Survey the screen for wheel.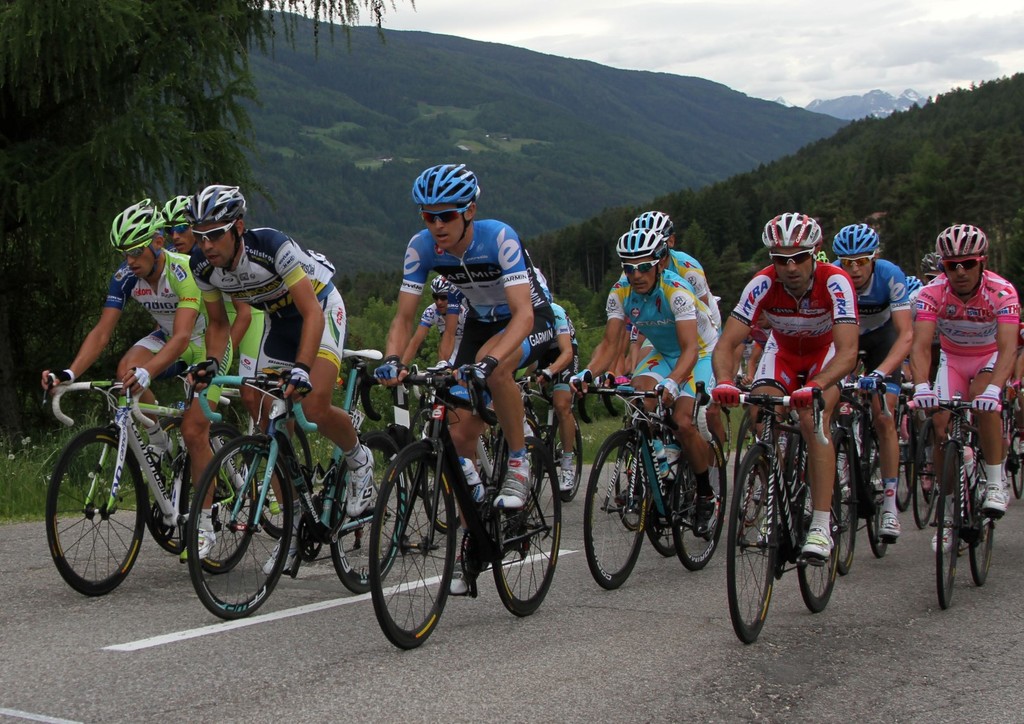
Survey found: crop(45, 420, 150, 607).
